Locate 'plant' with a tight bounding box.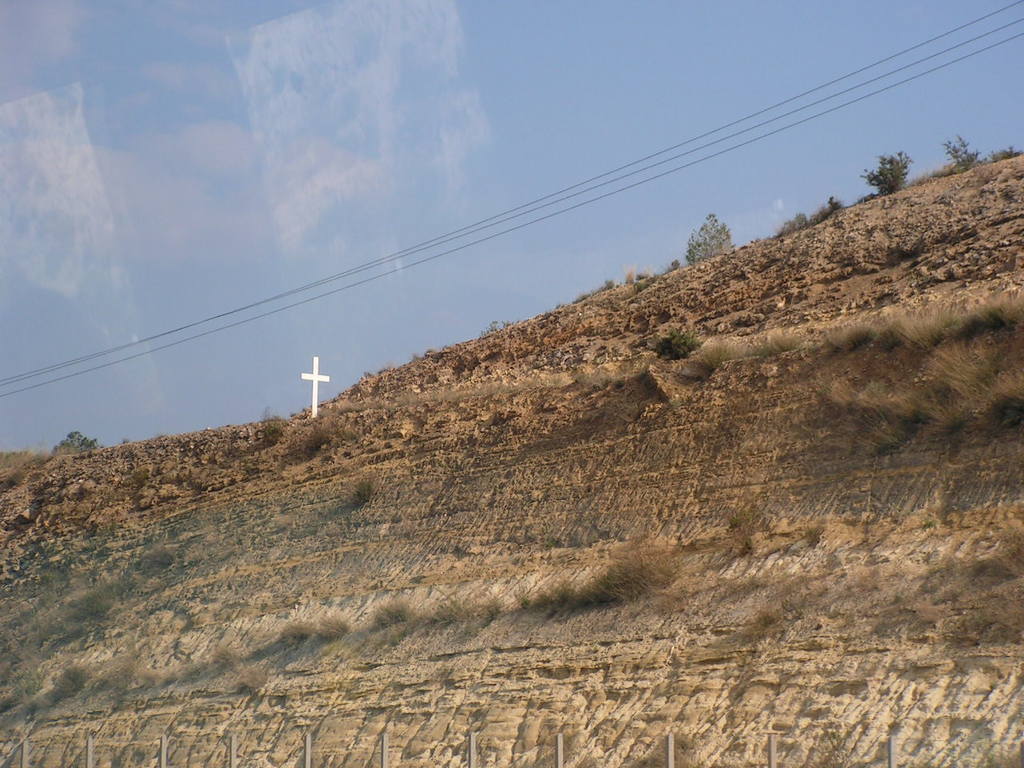
(518,547,683,610).
